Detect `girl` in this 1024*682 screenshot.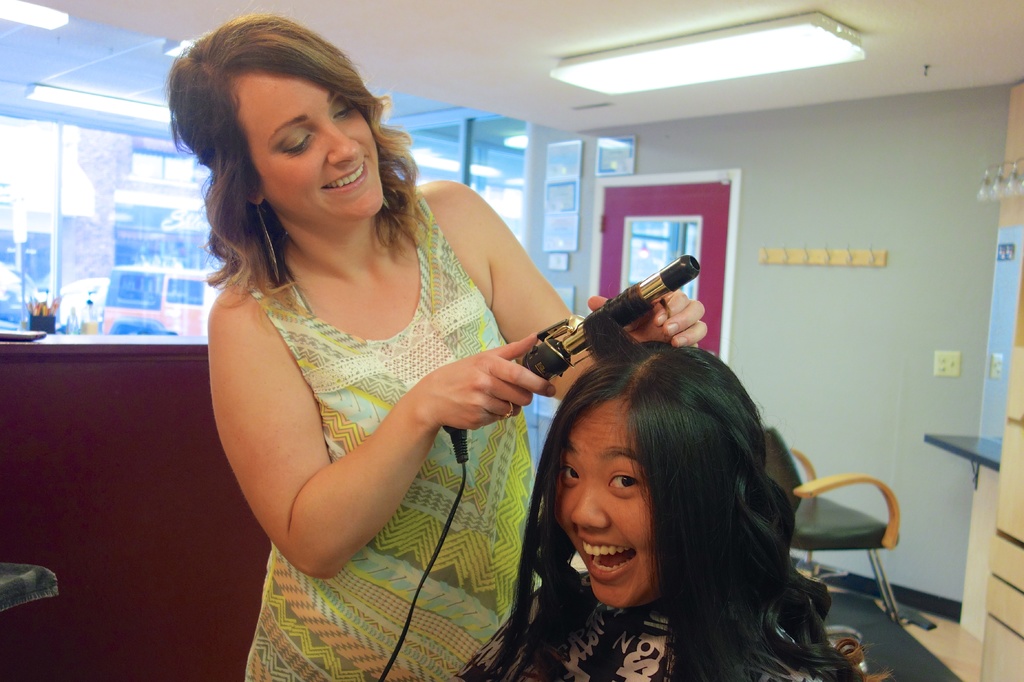
Detection: left=444, top=308, right=888, bottom=681.
